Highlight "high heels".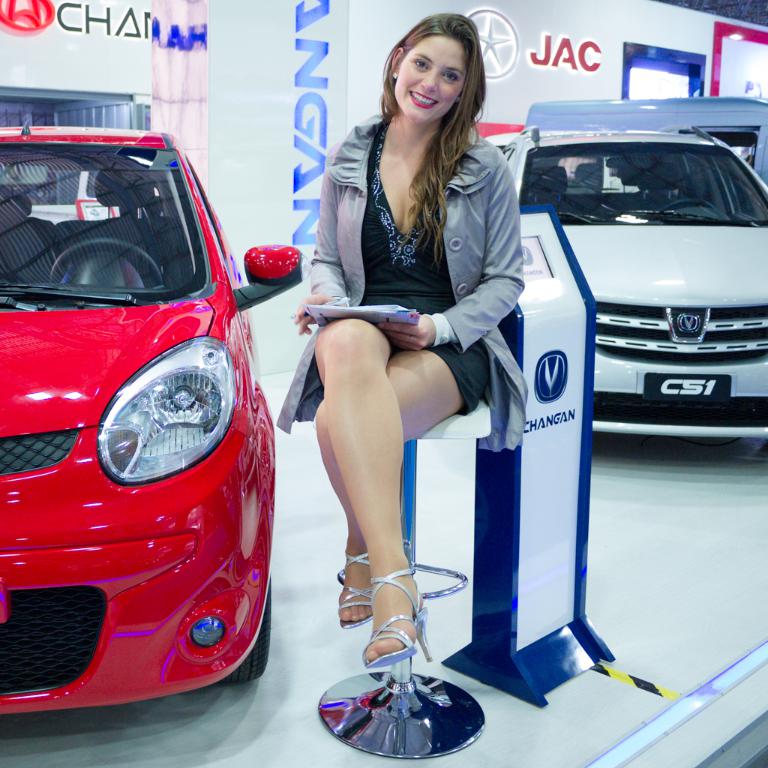
Highlighted region: region(337, 548, 371, 628).
